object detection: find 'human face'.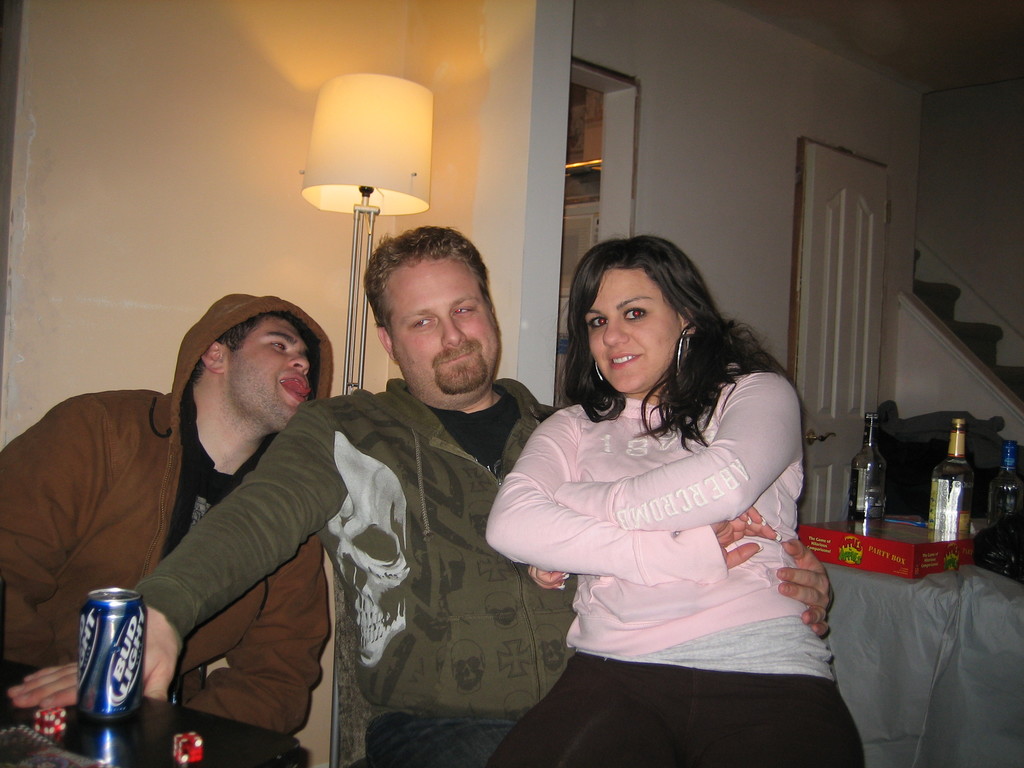
box=[389, 256, 503, 395].
